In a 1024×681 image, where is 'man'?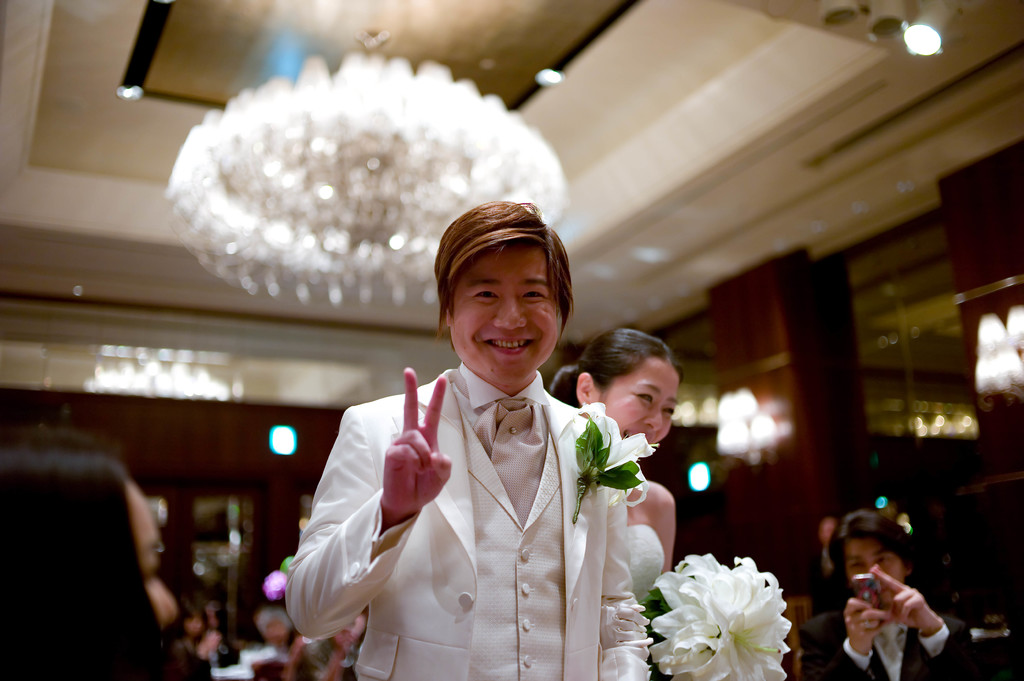
(x1=276, y1=218, x2=666, y2=680).
